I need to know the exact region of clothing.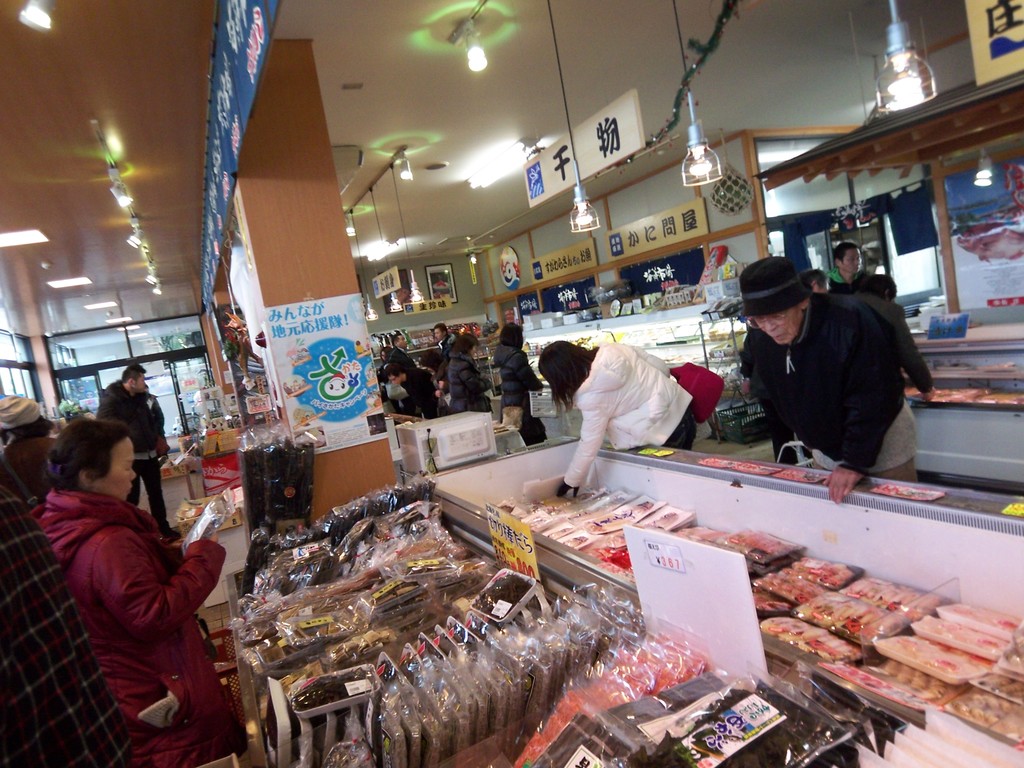
Region: {"x1": 31, "y1": 452, "x2": 227, "y2": 755}.
